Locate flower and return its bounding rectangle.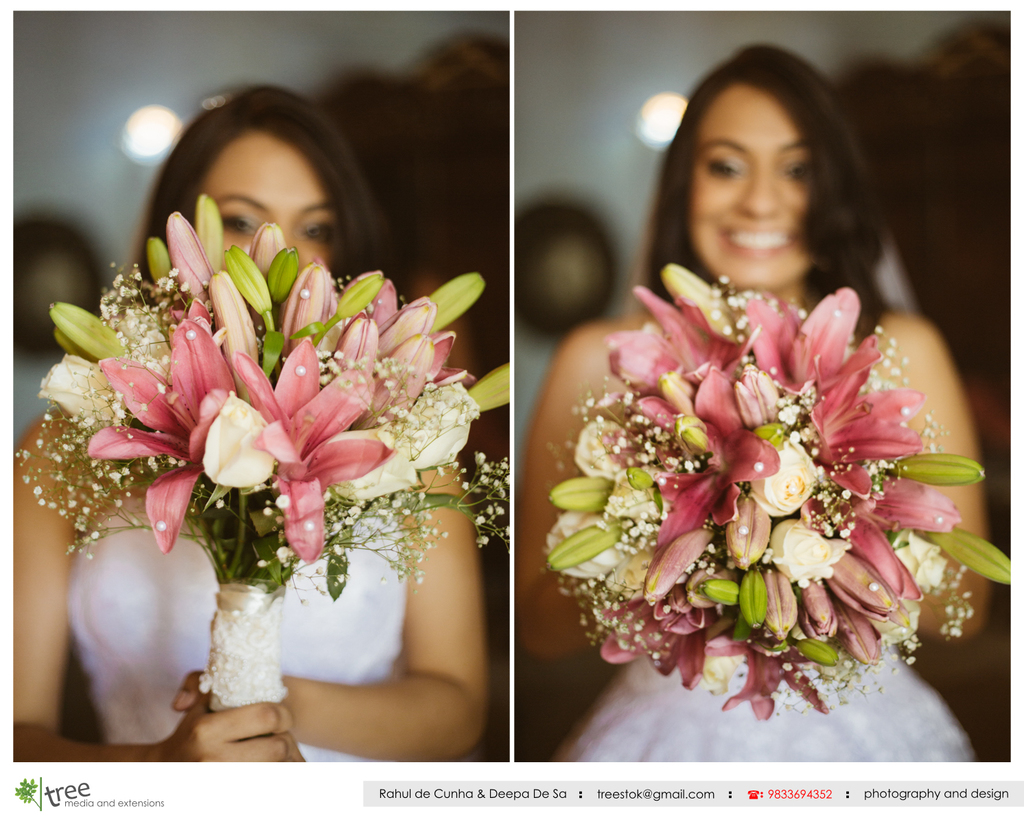
crop(253, 220, 290, 270).
